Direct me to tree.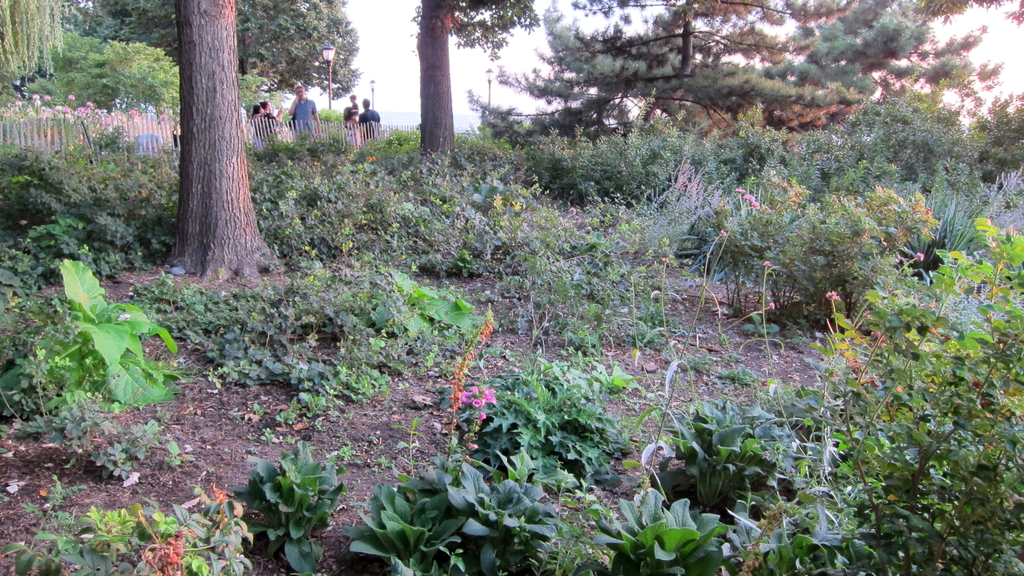
Direction: <bbox>410, 0, 535, 177</bbox>.
